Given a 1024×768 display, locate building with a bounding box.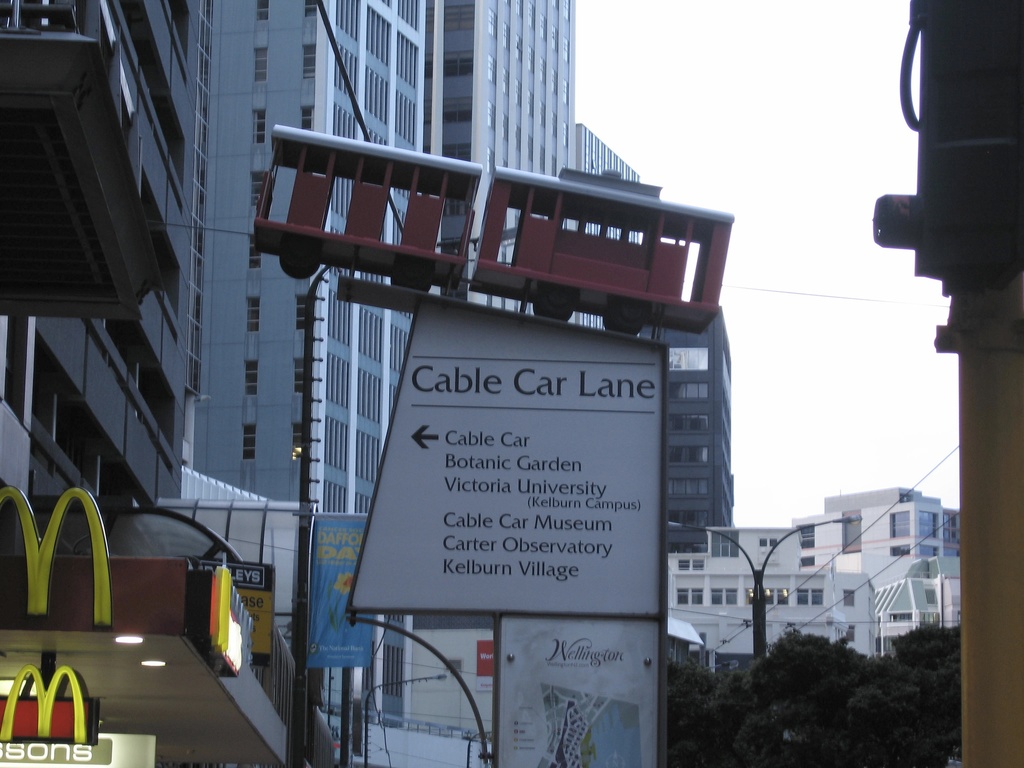
Located: bbox=(788, 483, 959, 586).
